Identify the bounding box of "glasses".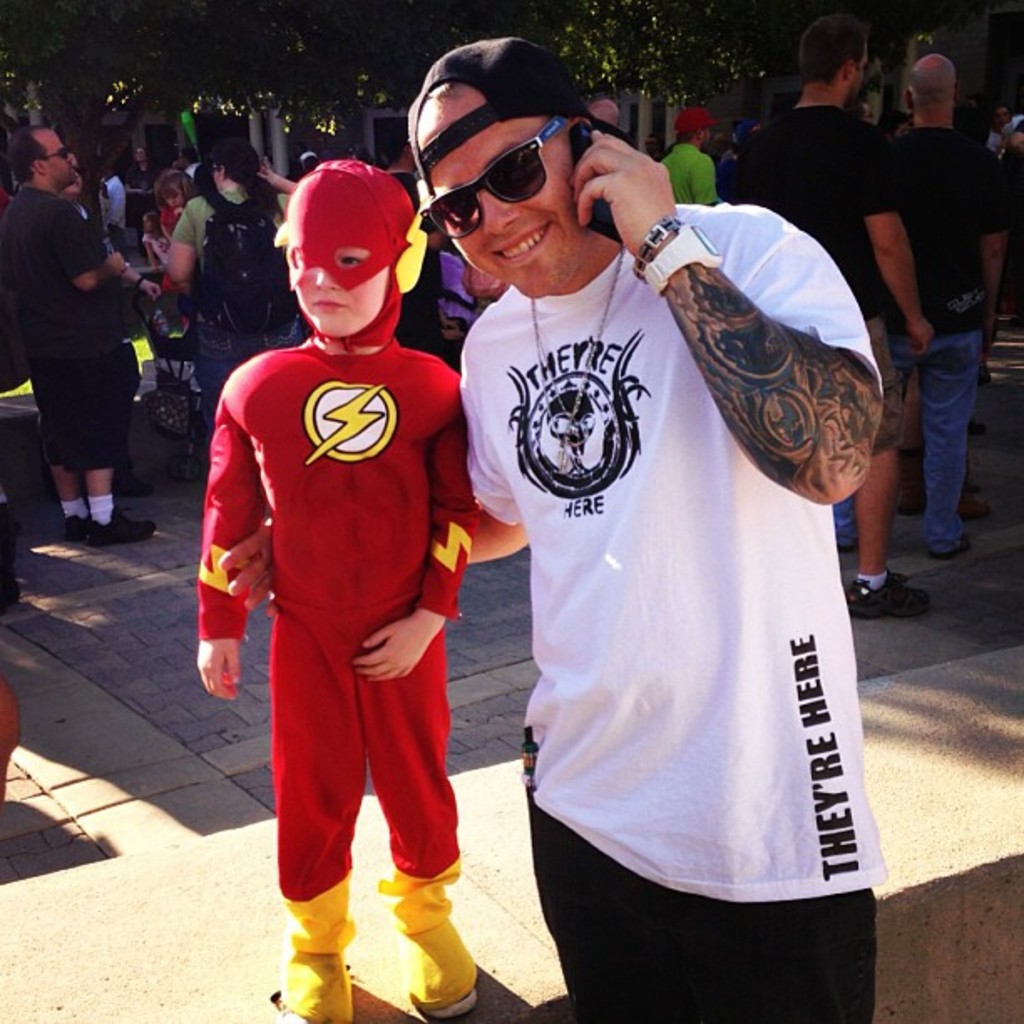
423 109 576 251.
